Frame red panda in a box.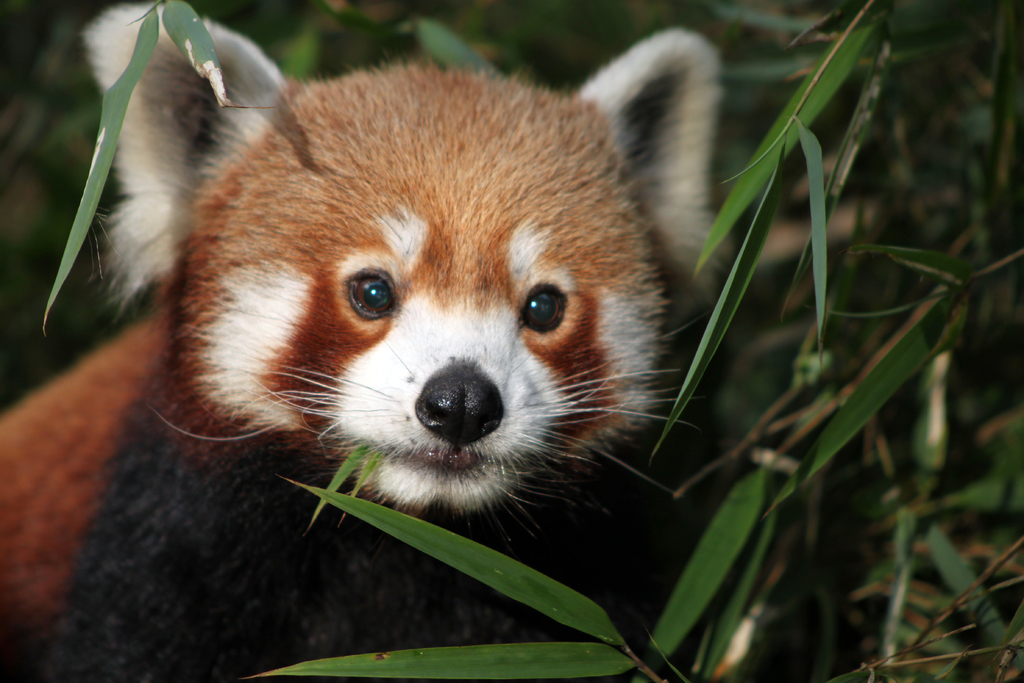
box(0, 0, 733, 682).
